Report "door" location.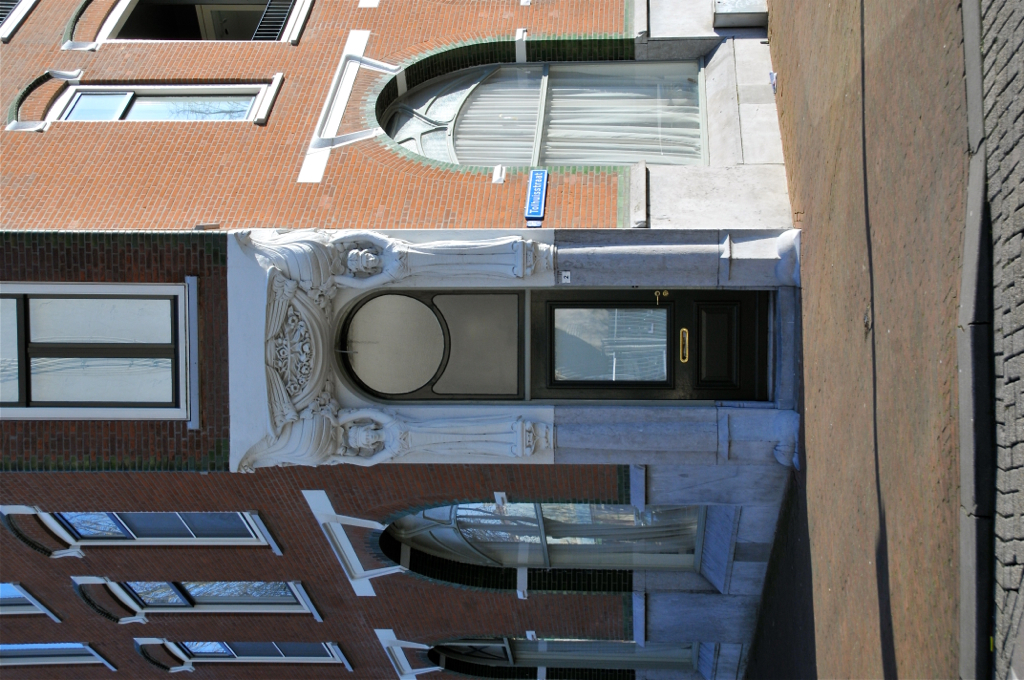
Report: locate(532, 294, 776, 400).
